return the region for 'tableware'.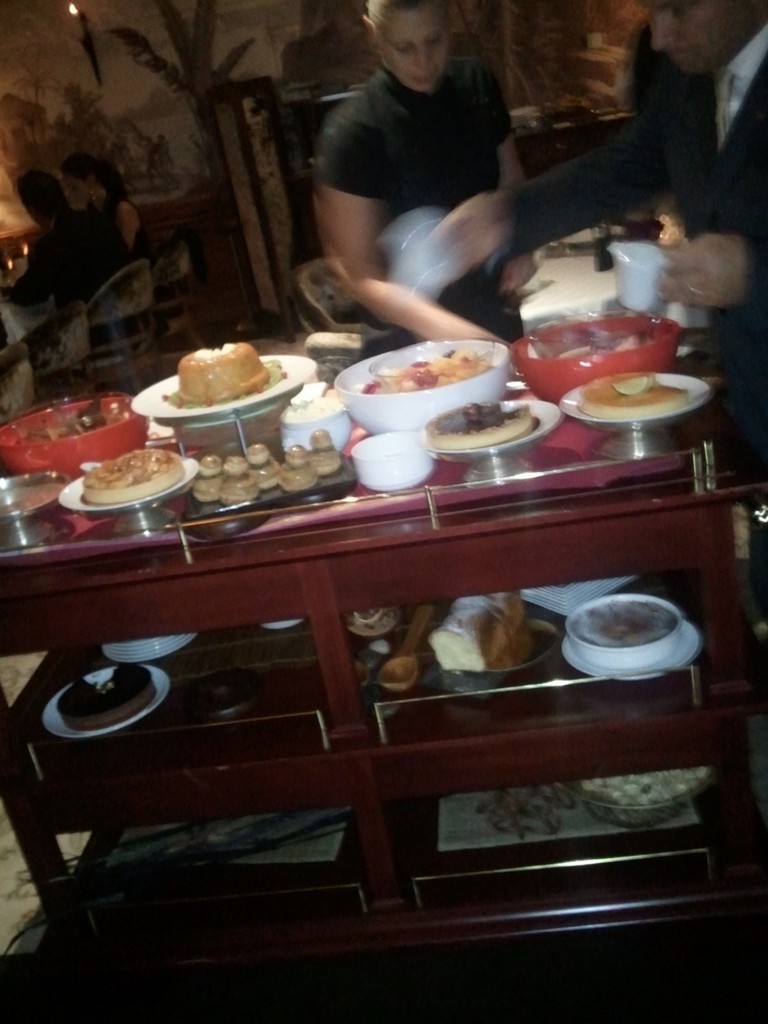
rect(60, 454, 196, 513).
